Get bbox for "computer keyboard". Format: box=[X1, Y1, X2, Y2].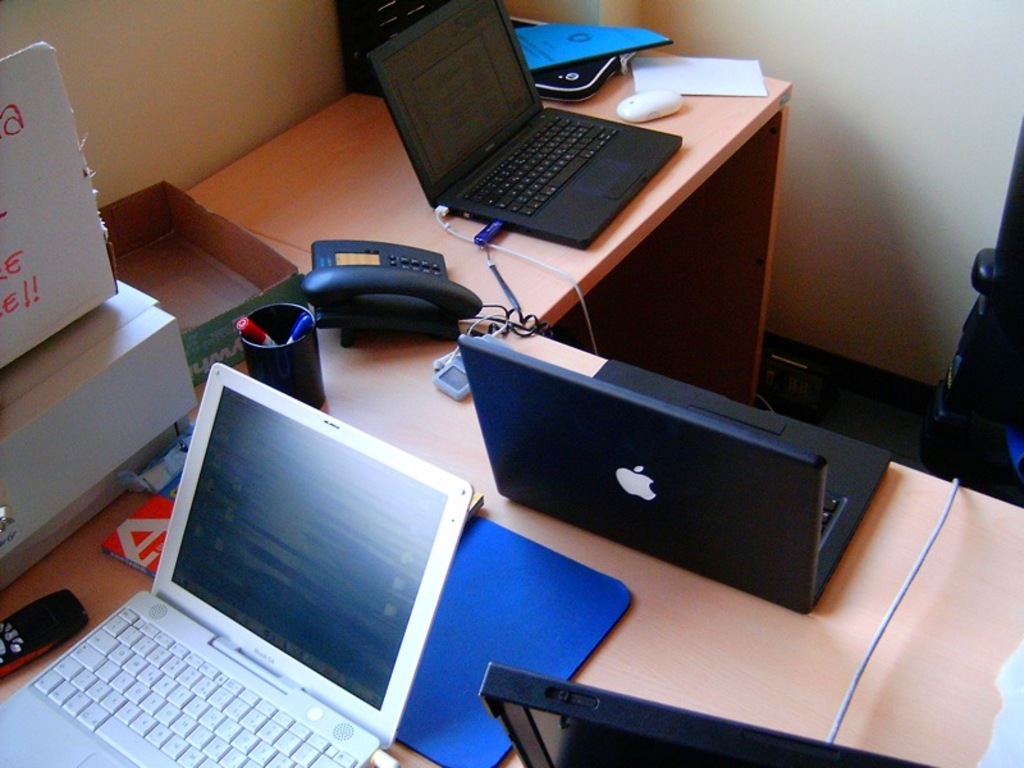
box=[33, 602, 360, 767].
